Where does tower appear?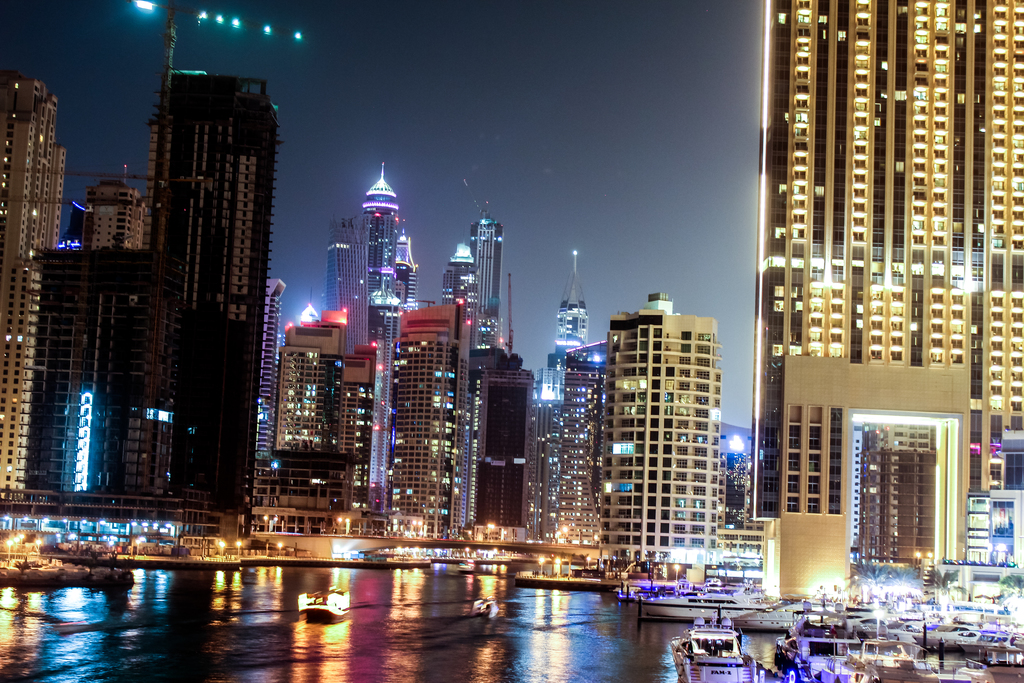
Appears at [328,224,369,356].
